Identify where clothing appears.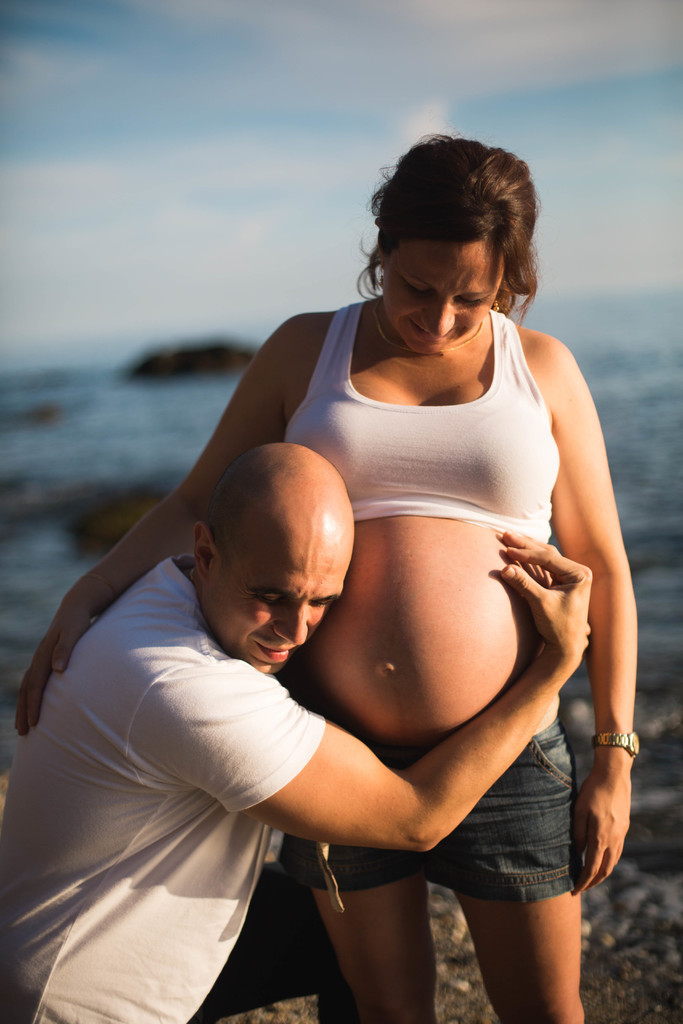
Appears at crop(273, 304, 562, 540).
